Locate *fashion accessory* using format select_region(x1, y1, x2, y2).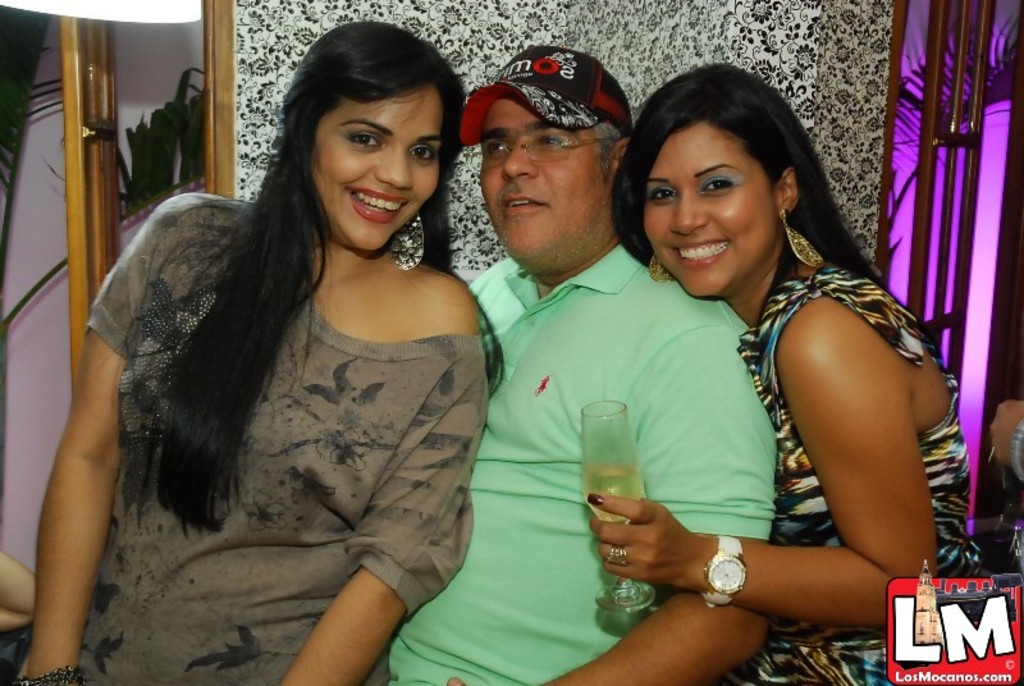
select_region(14, 666, 84, 685).
